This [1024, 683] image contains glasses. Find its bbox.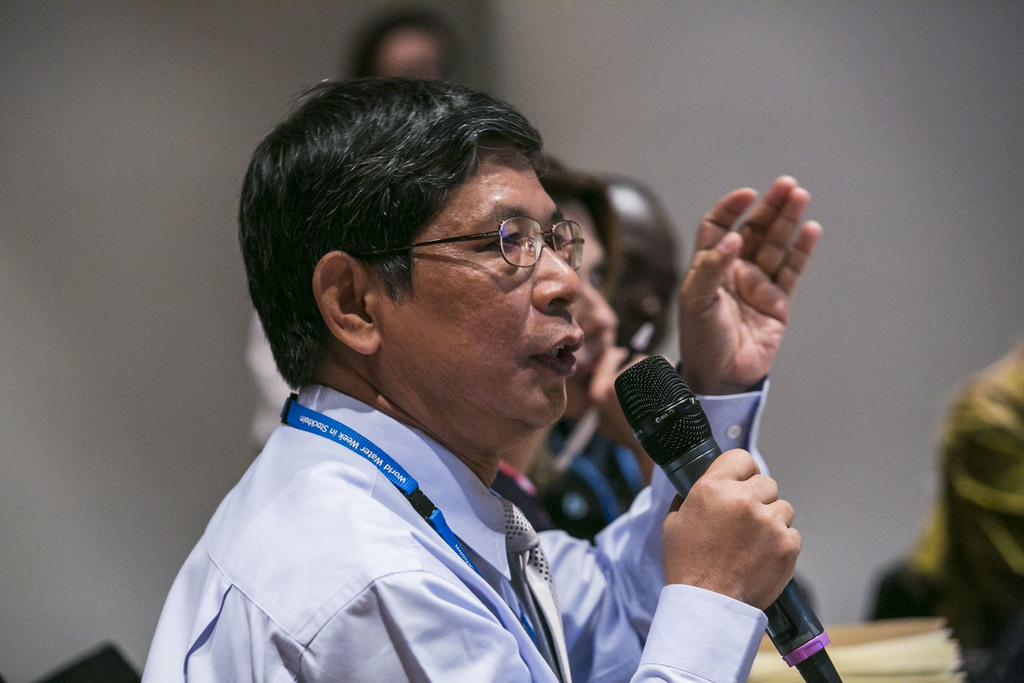
{"x1": 383, "y1": 205, "x2": 613, "y2": 281}.
